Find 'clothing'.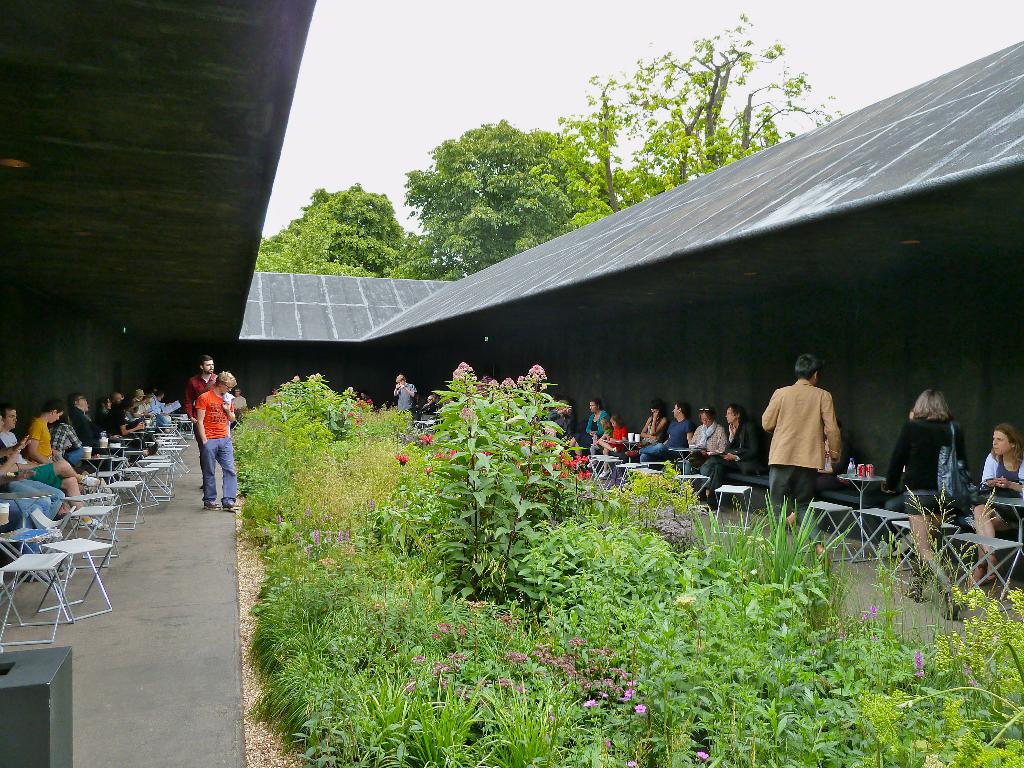
Rect(980, 449, 1023, 530).
